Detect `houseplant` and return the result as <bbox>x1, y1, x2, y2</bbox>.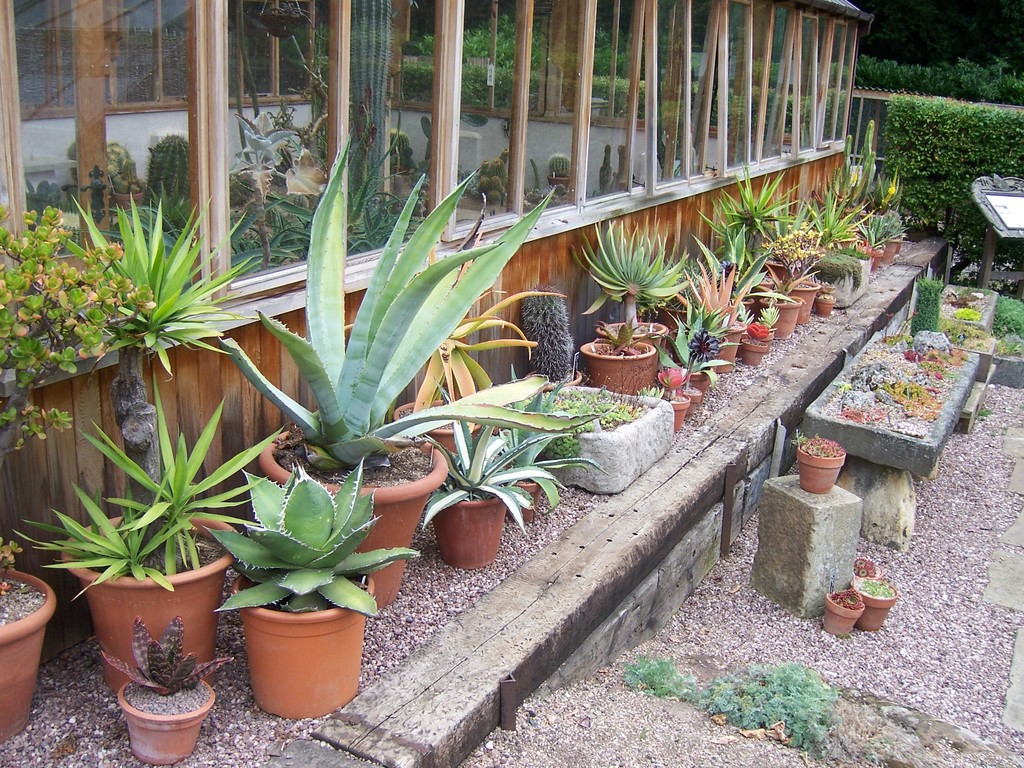
<bbox>850, 557, 891, 583</bbox>.
